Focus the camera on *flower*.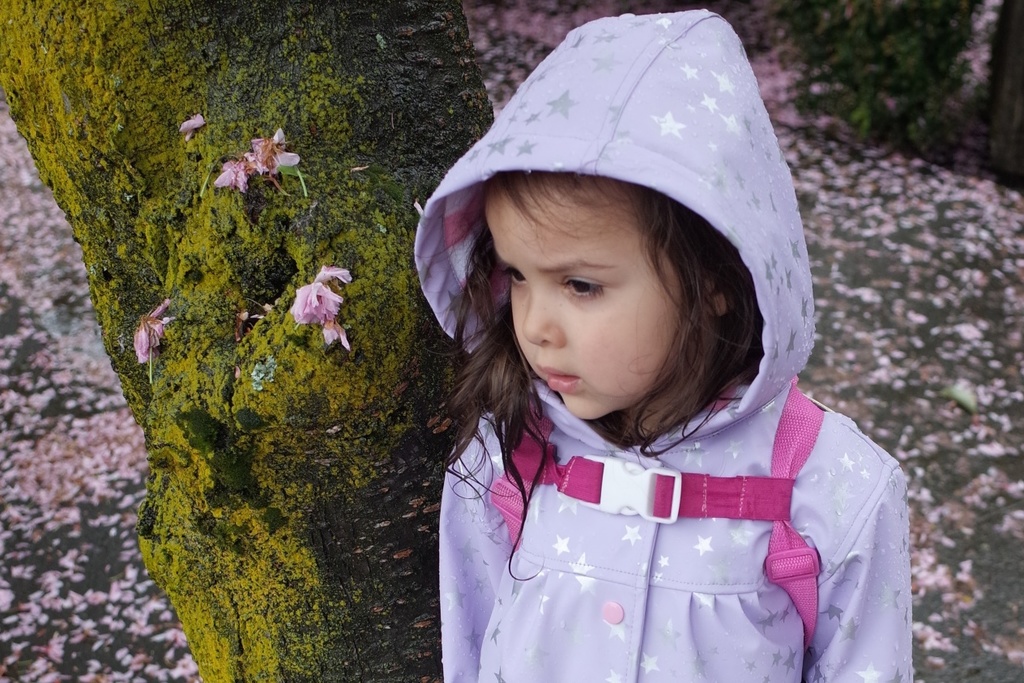
Focus region: [x1=217, y1=157, x2=255, y2=197].
